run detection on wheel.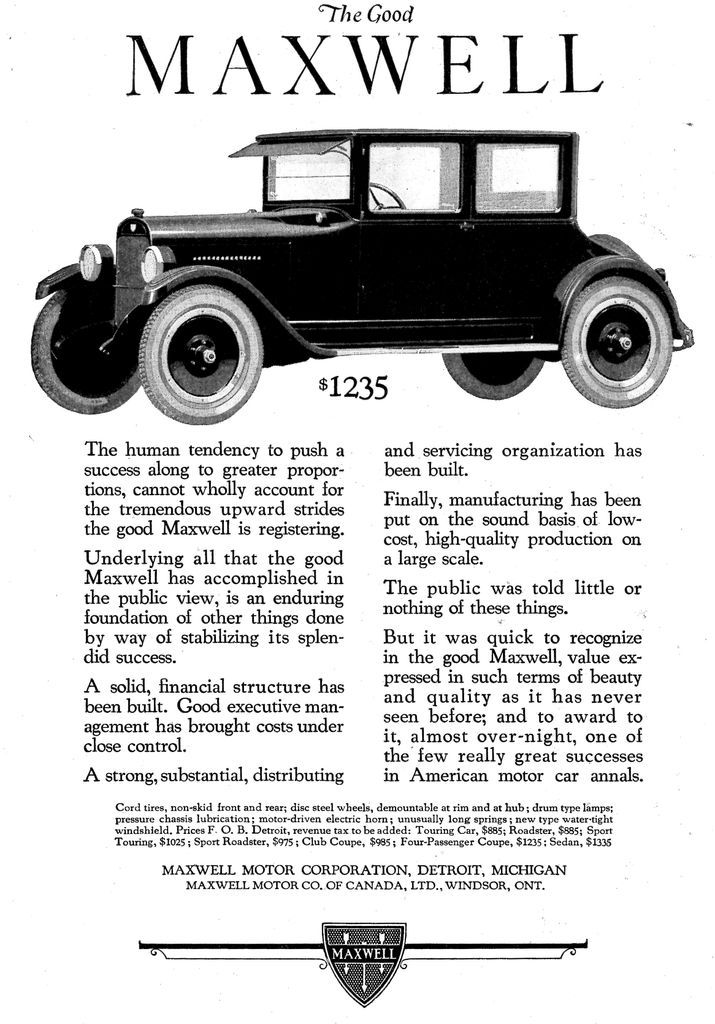
Result: 364,183,407,211.
